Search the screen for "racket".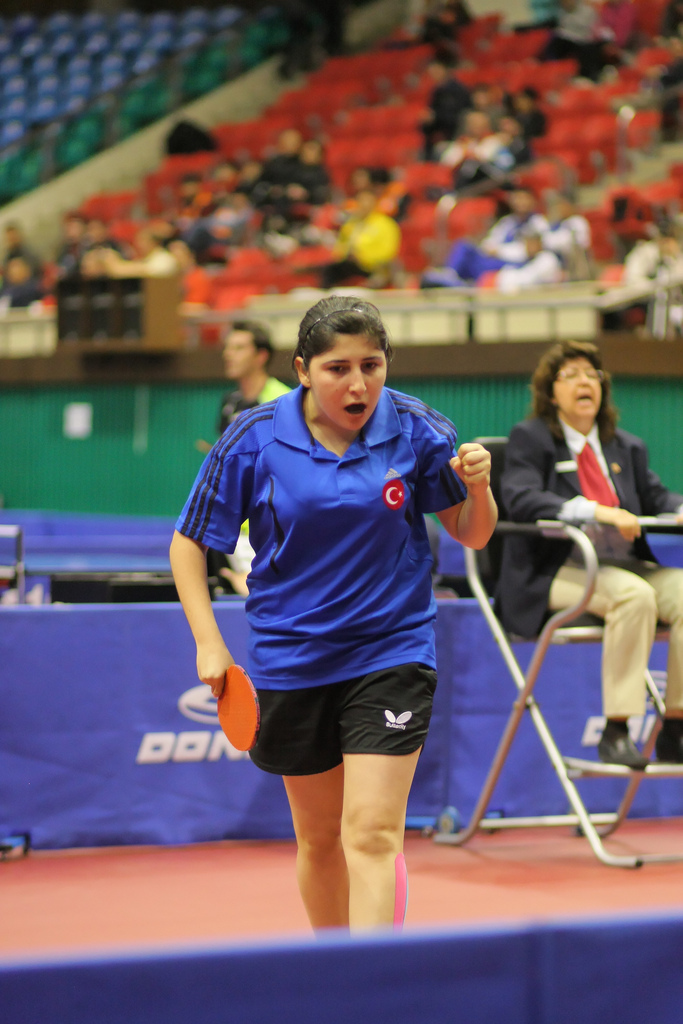
Found at 215, 666, 259, 751.
